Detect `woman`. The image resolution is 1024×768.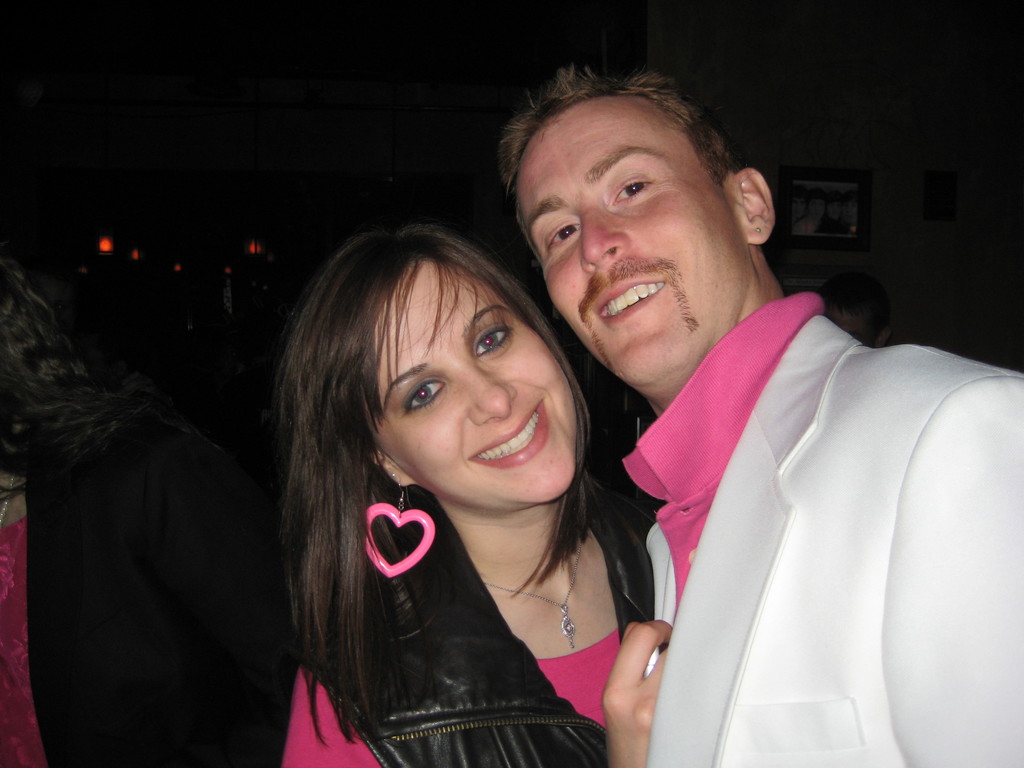
detection(281, 234, 715, 767).
